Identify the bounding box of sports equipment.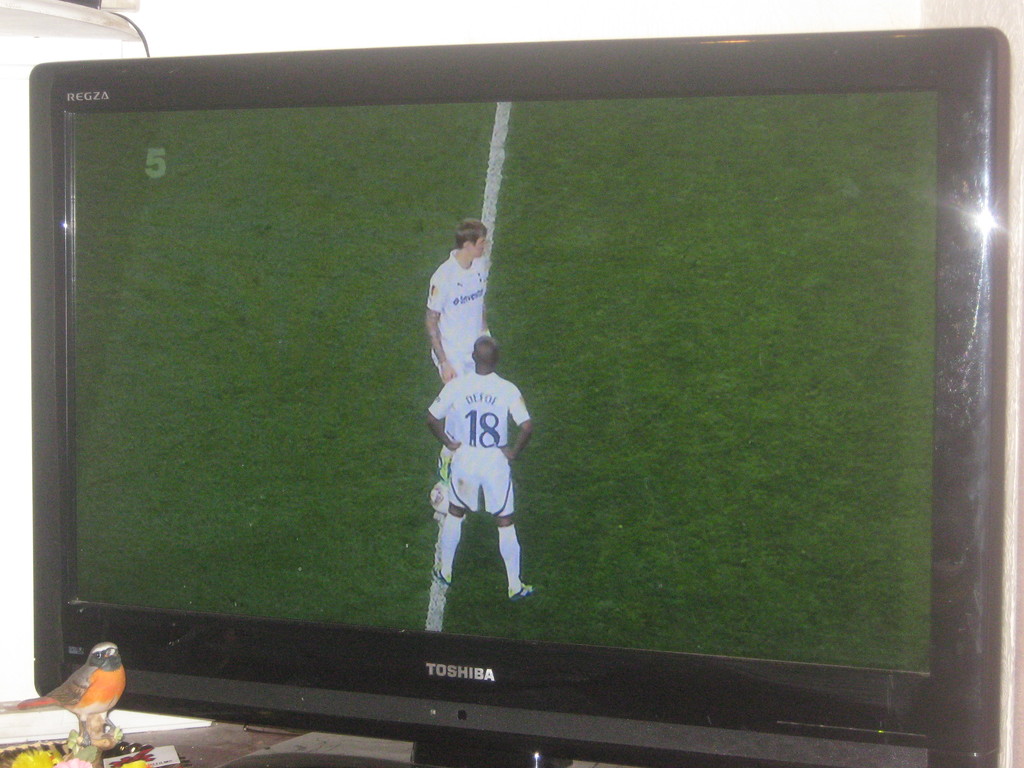
bbox=[428, 362, 529, 445].
